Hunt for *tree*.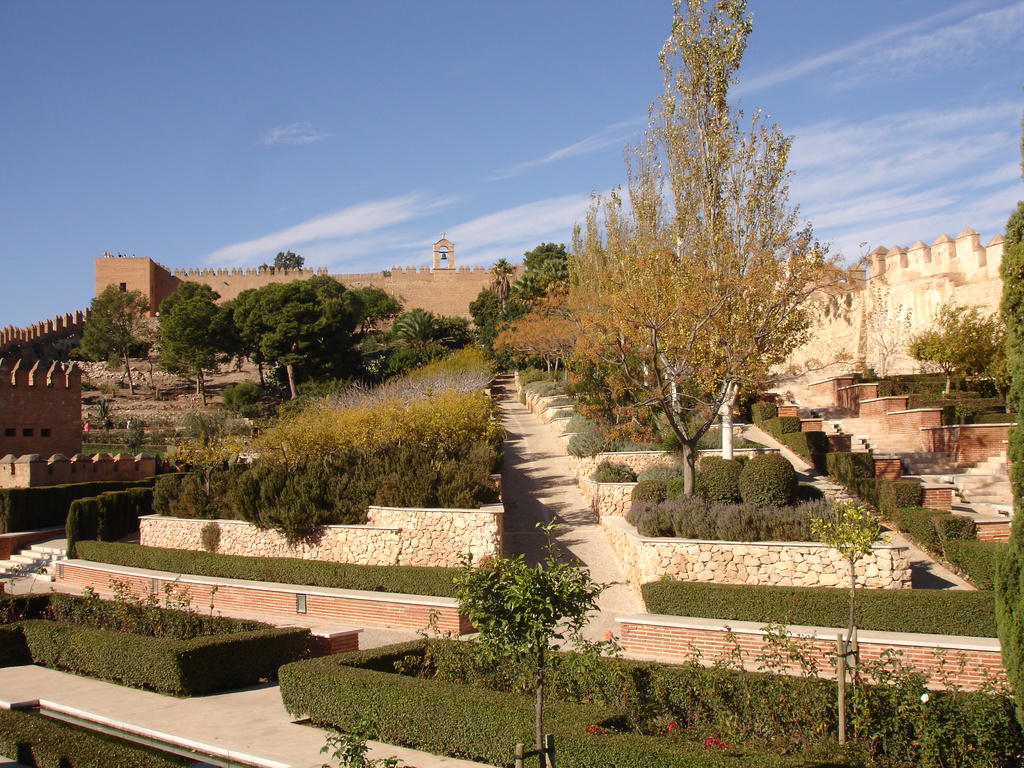
Hunted down at select_region(345, 285, 403, 335).
